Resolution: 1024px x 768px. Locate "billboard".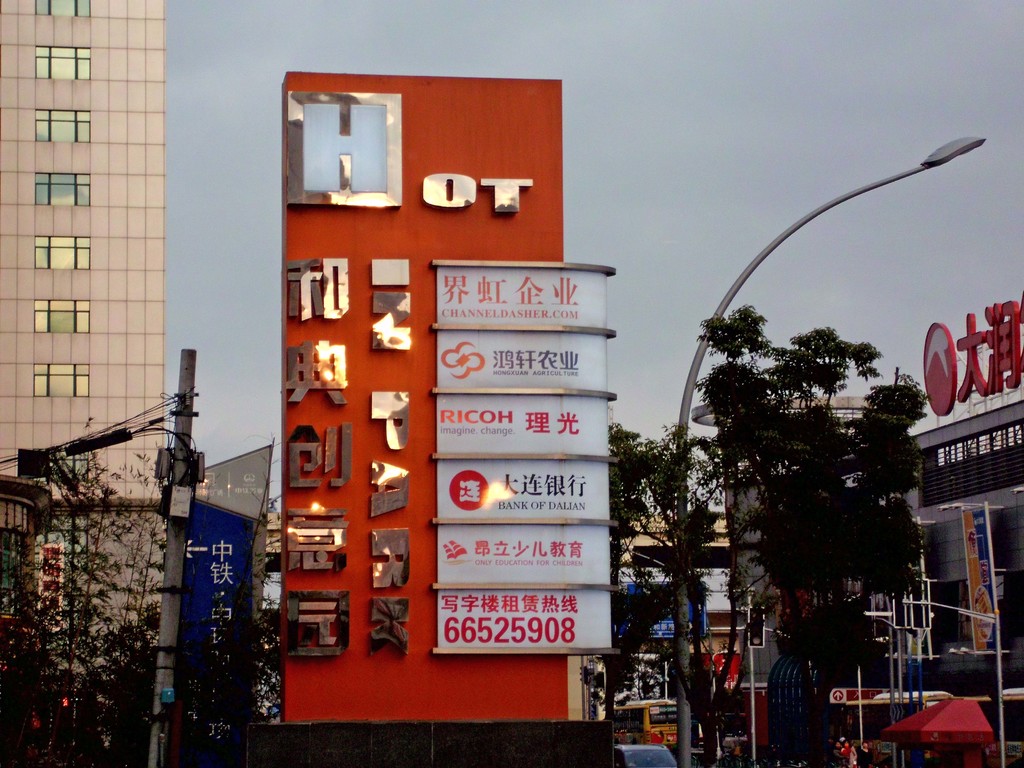
[x1=620, y1=581, x2=703, y2=642].
